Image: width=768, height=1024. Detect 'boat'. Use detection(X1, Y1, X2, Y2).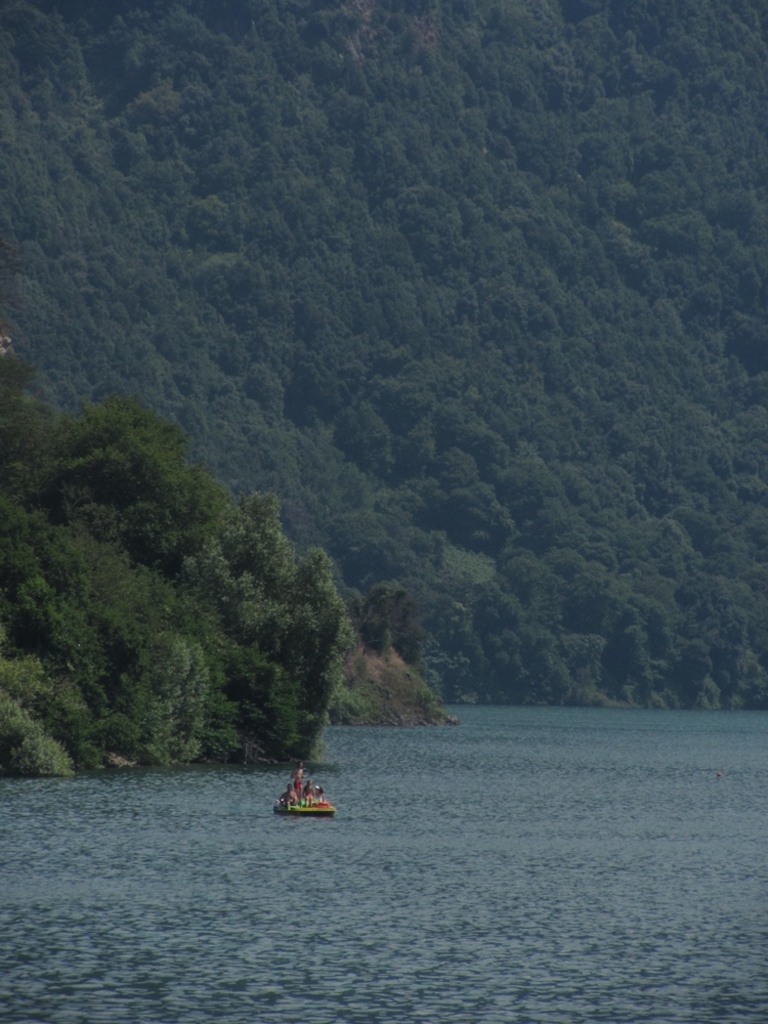
detection(280, 786, 335, 819).
